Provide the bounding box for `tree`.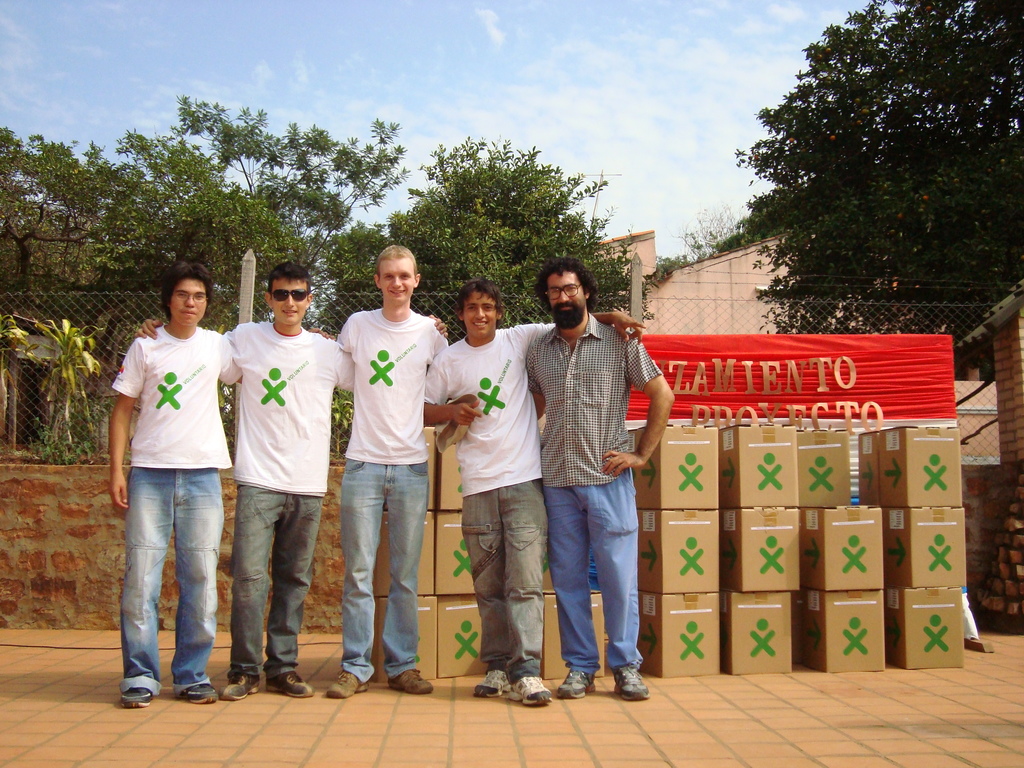
box(324, 141, 632, 337).
